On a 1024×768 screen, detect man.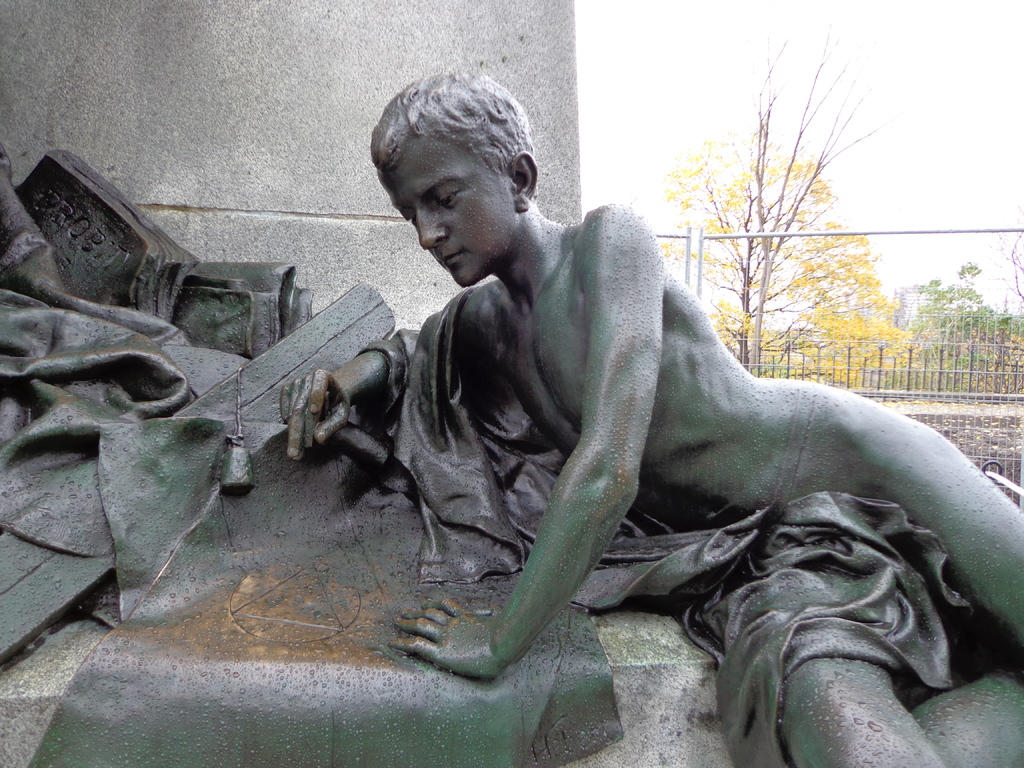
282, 61, 1023, 767.
